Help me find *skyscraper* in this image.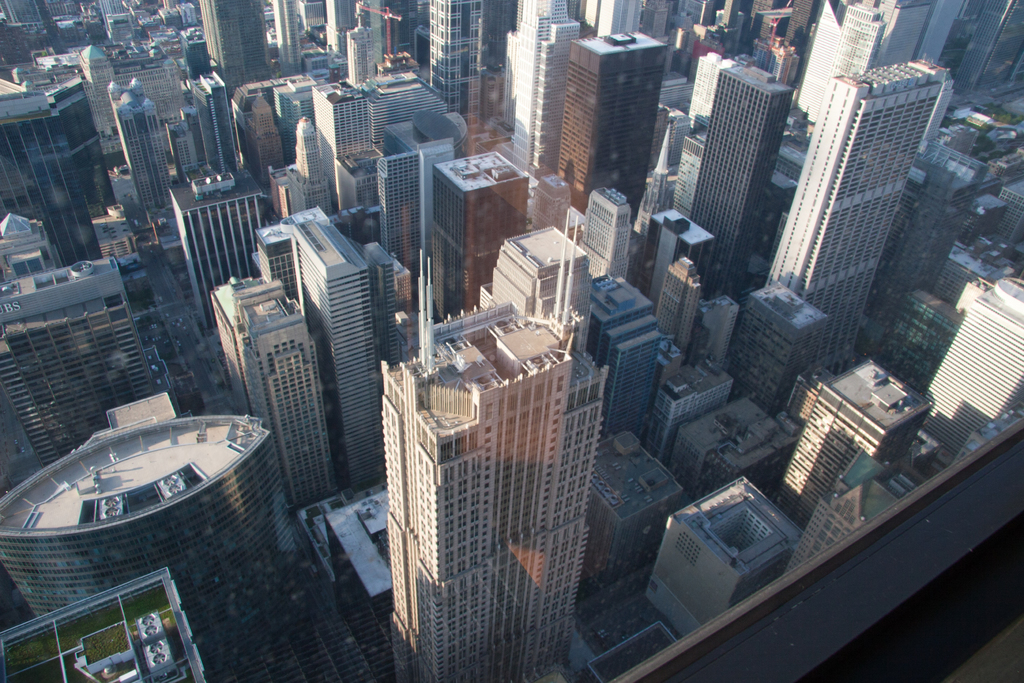
Found it: region(767, 0, 969, 188).
